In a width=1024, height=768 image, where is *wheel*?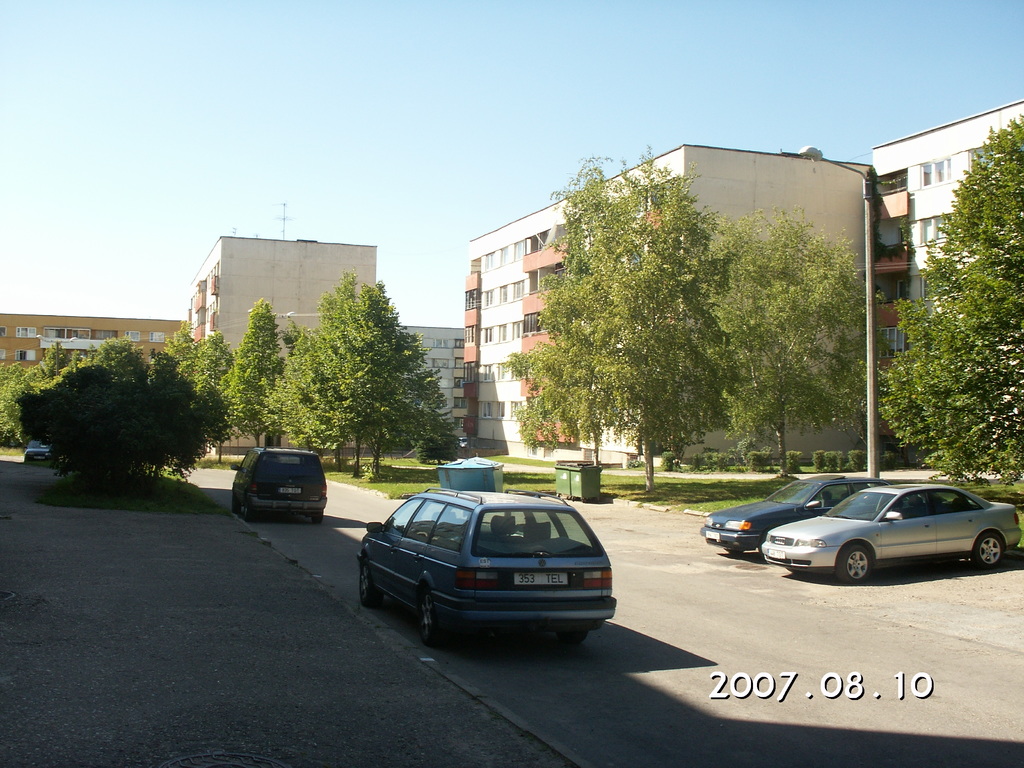
(left=559, top=627, right=588, bottom=646).
